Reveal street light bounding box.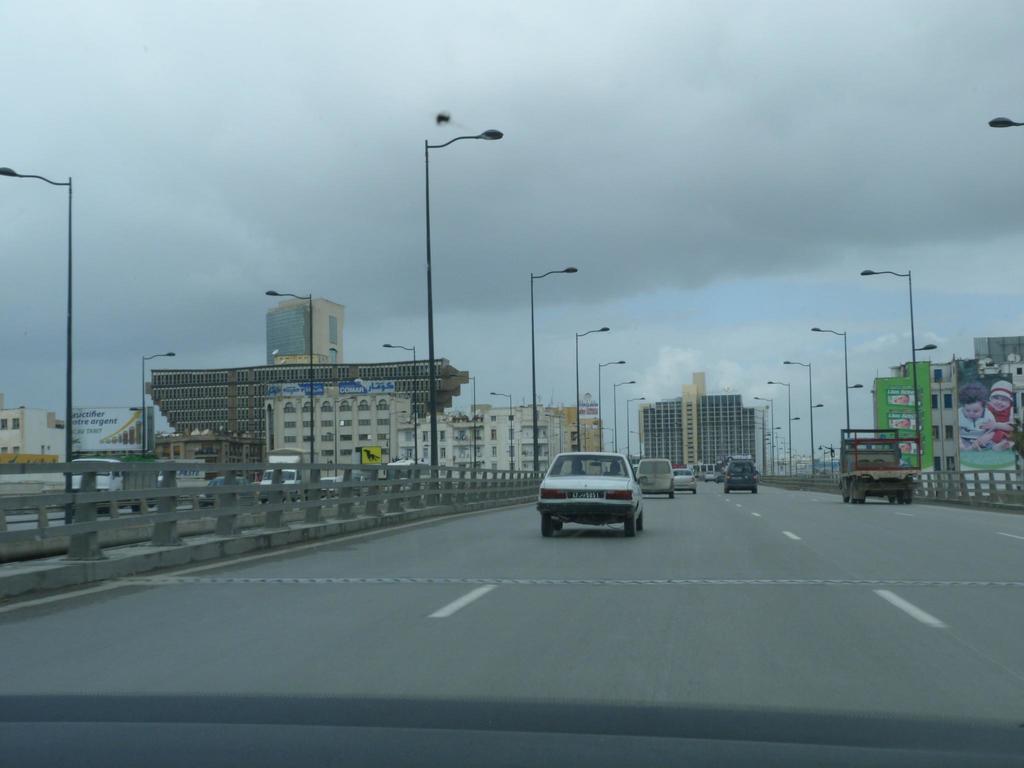
Revealed: region(381, 342, 420, 466).
